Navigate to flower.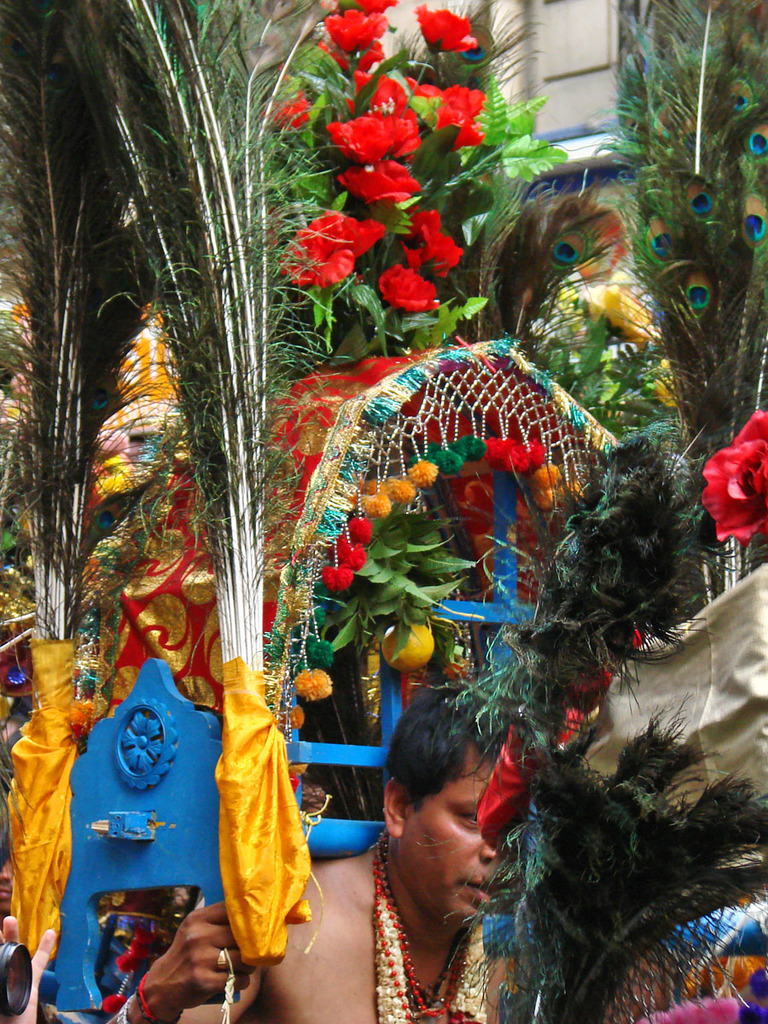
Navigation target: Rect(434, 108, 486, 154).
